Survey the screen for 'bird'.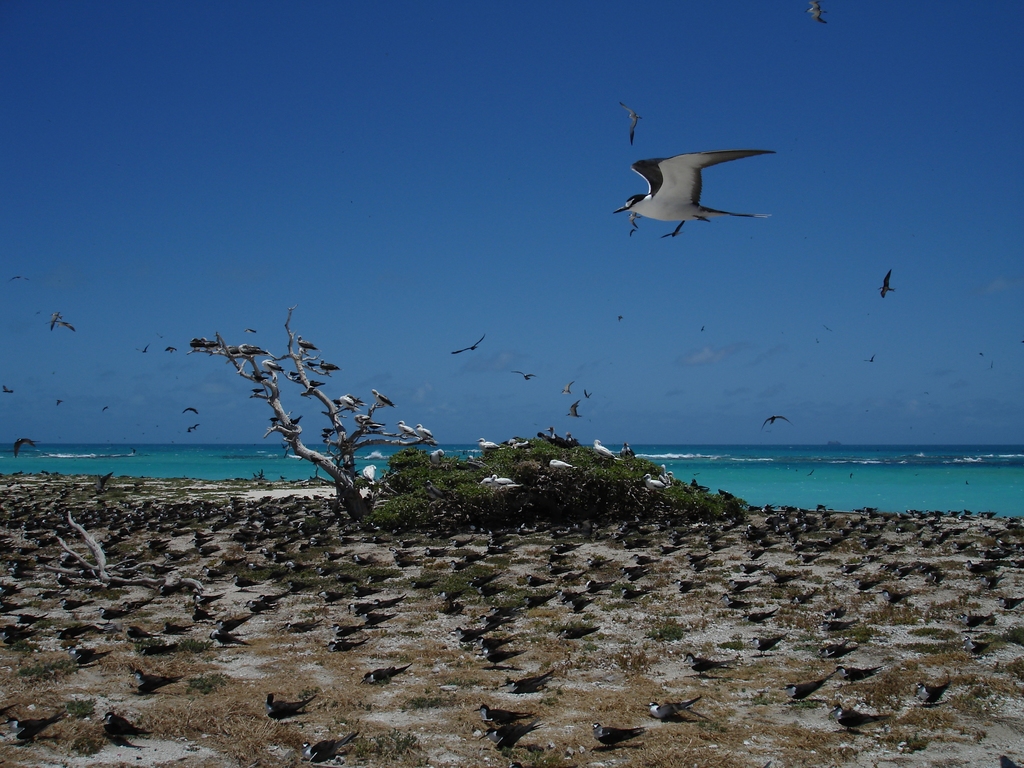
Survey found: l=317, t=568, r=339, b=579.
